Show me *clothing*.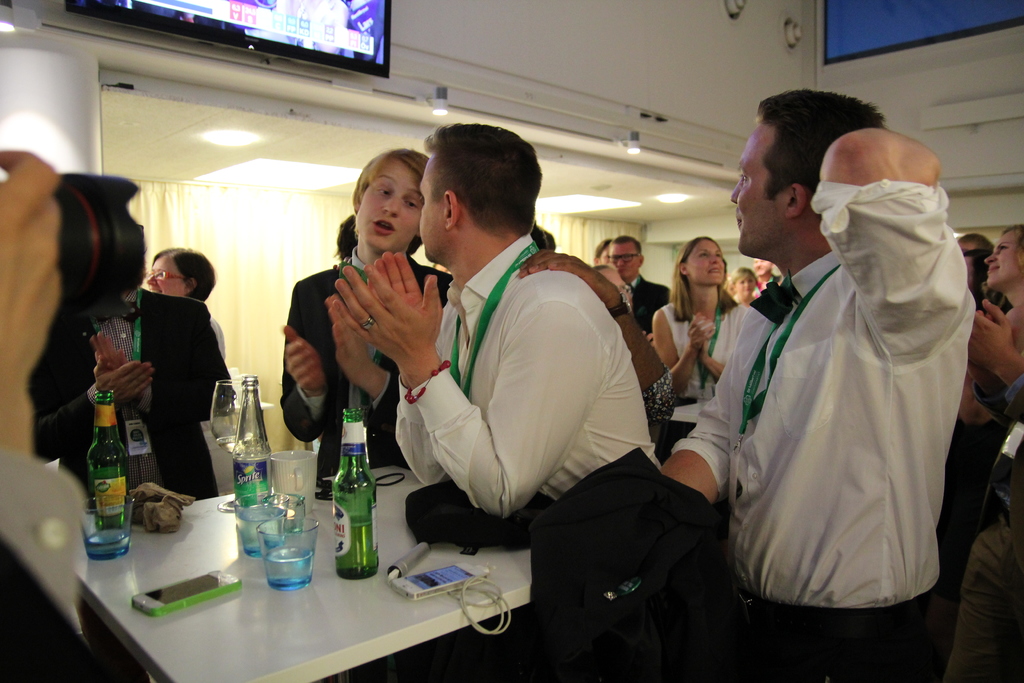
*clothing* is here: bbox(35, 272, 236, 497).
